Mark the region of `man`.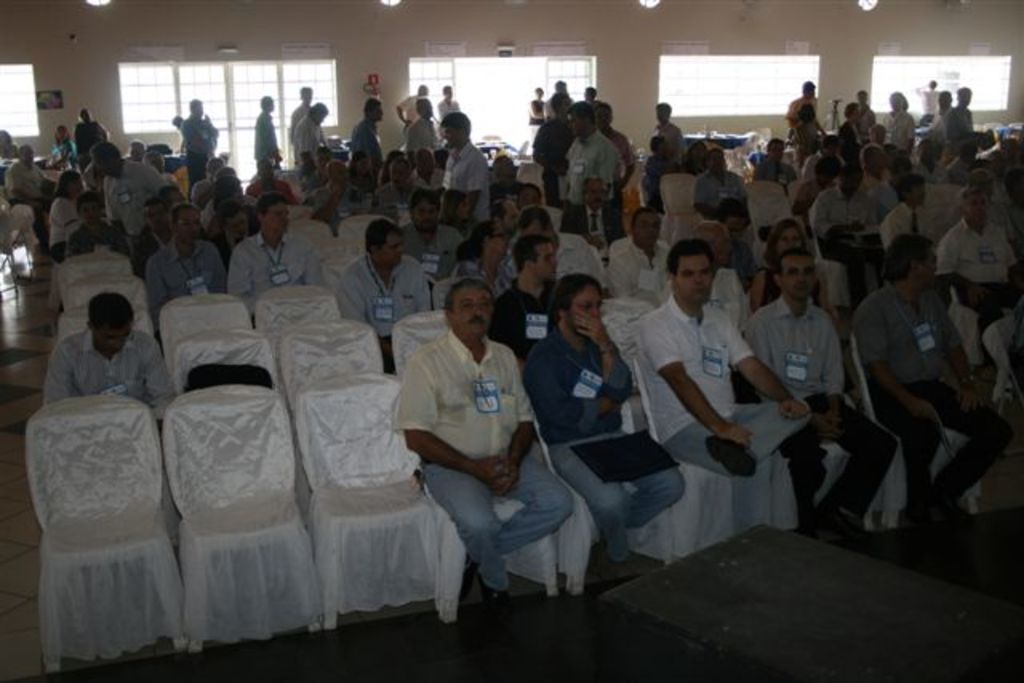
Region: BBox(230, 187, 322, 314).
